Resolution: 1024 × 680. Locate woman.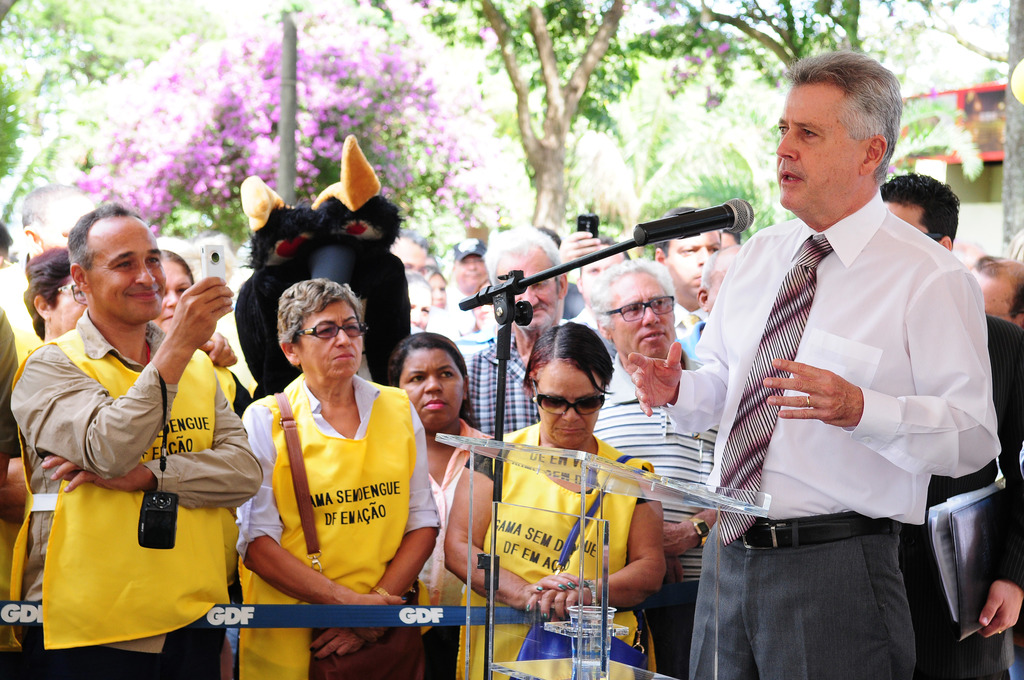
(x1=201, y1=302, x2=465, y2=626).
